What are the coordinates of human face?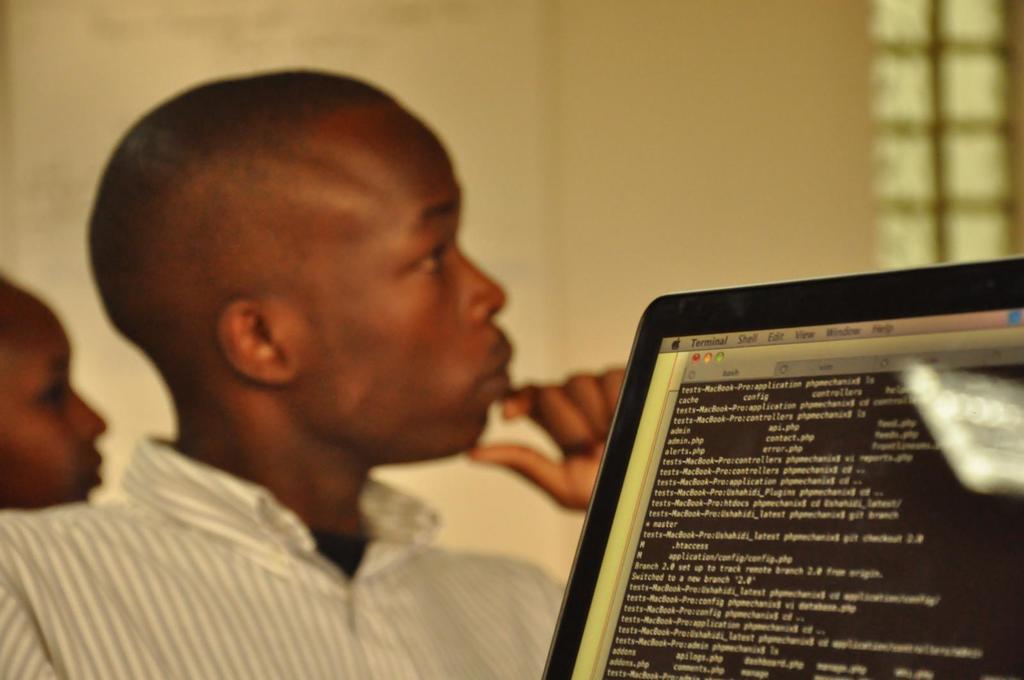
BBox(300, 125, 511, 445).
